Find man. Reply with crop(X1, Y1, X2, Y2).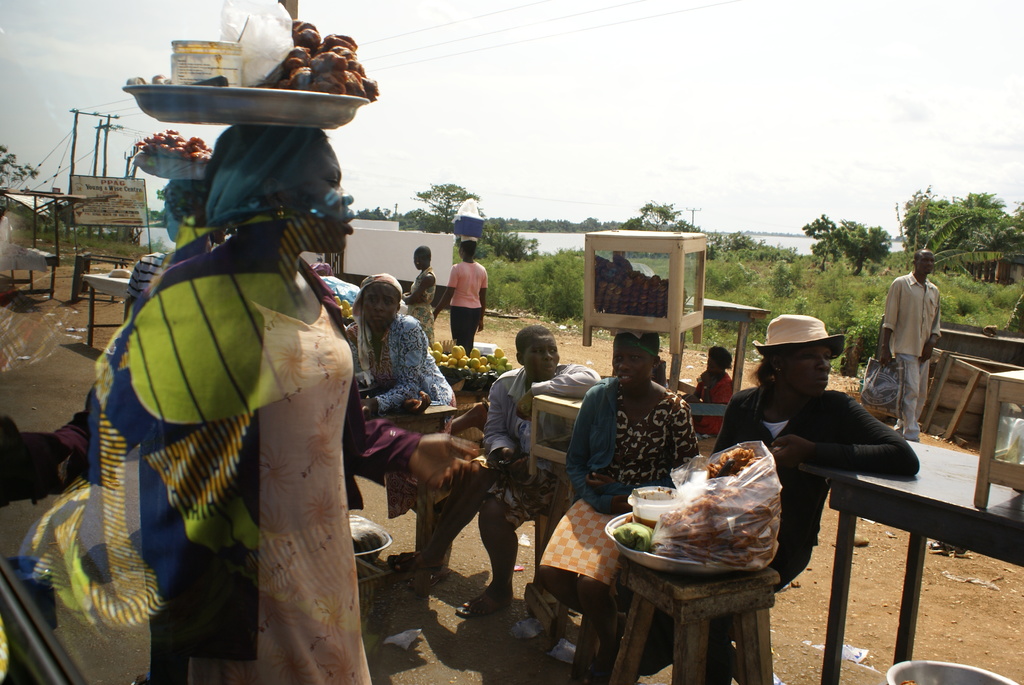
crop(881, 251, 962, 424).
